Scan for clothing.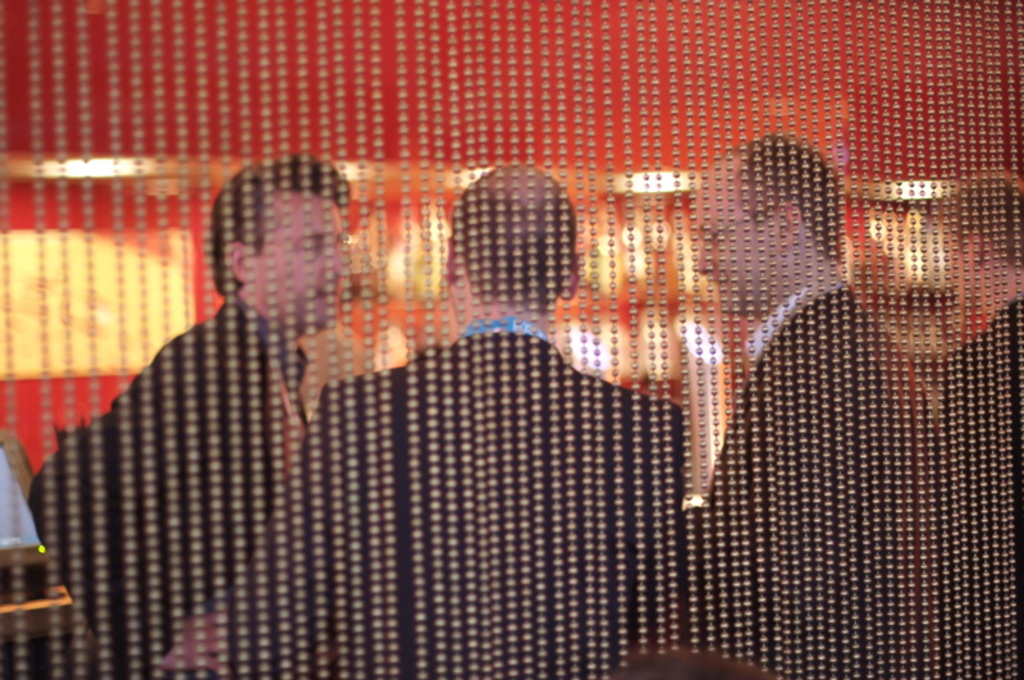
Scan result: <bbox>698, 283, 956, 679</bbox>.
